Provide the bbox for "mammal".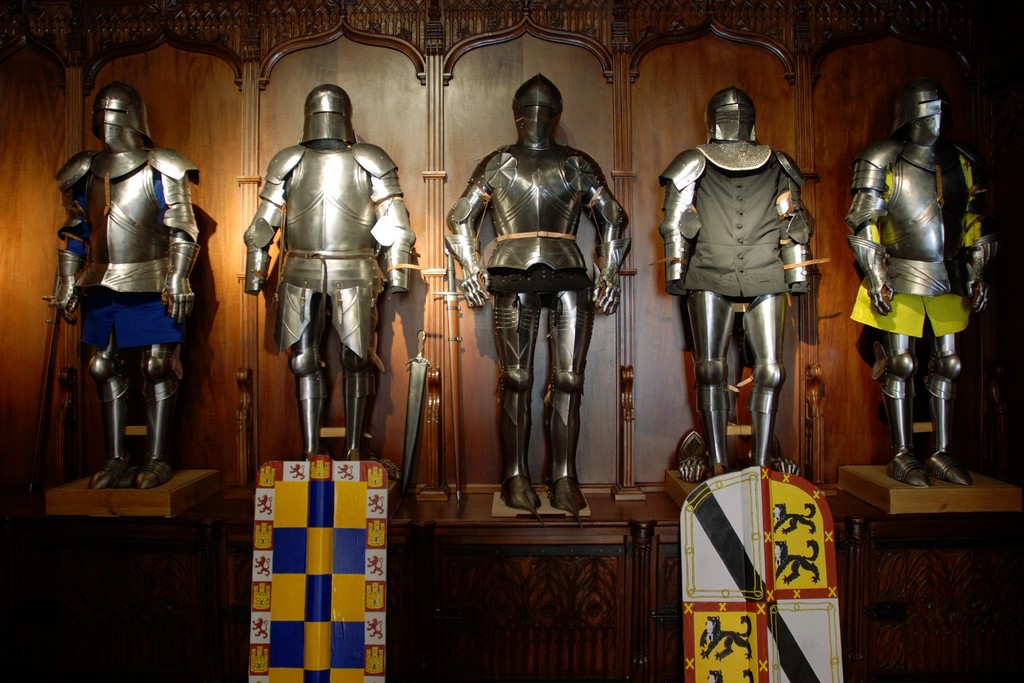
[x1=57, y1=72, x2=204, y2=501].
